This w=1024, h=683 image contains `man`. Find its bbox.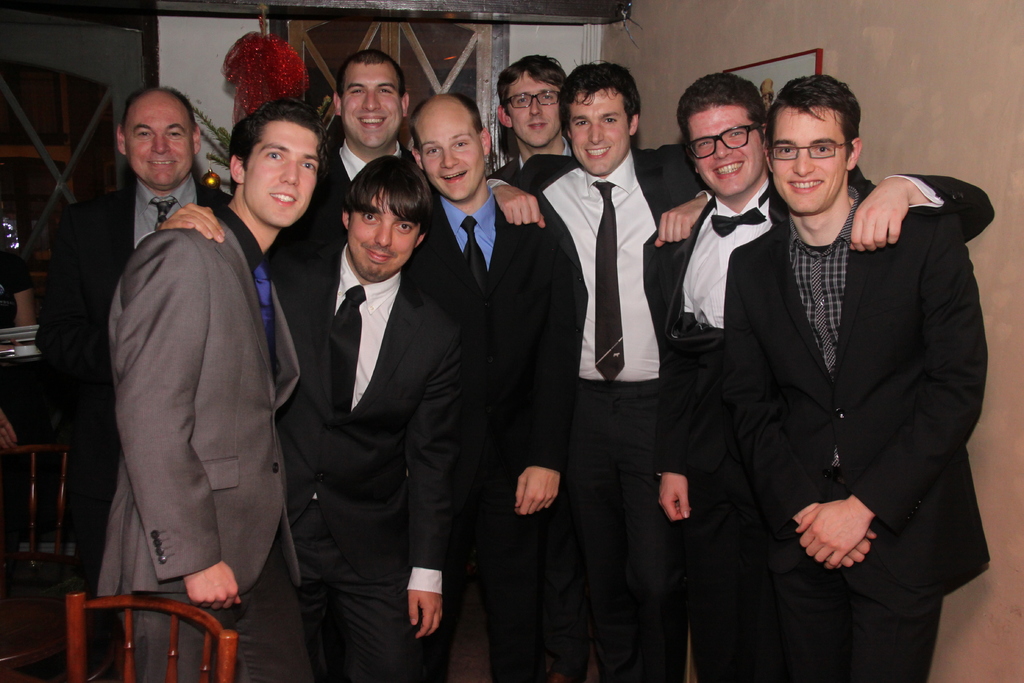
box(288, 50, 433, 240).
